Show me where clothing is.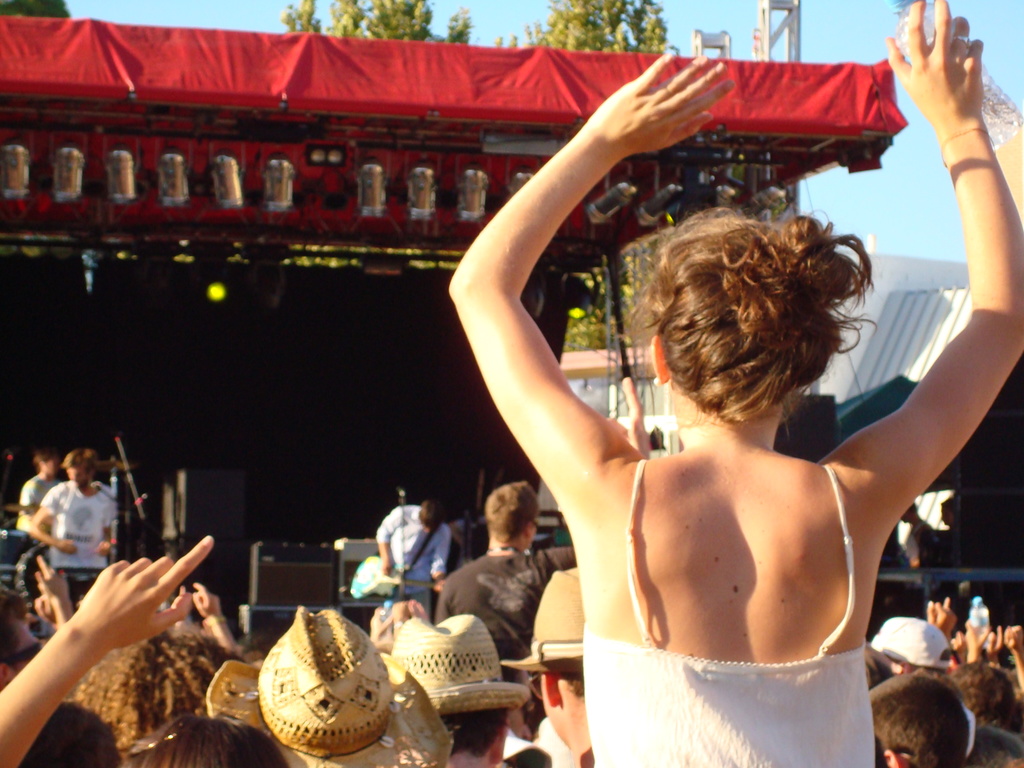
clothing is at box=[376, 505, 454, 620].
